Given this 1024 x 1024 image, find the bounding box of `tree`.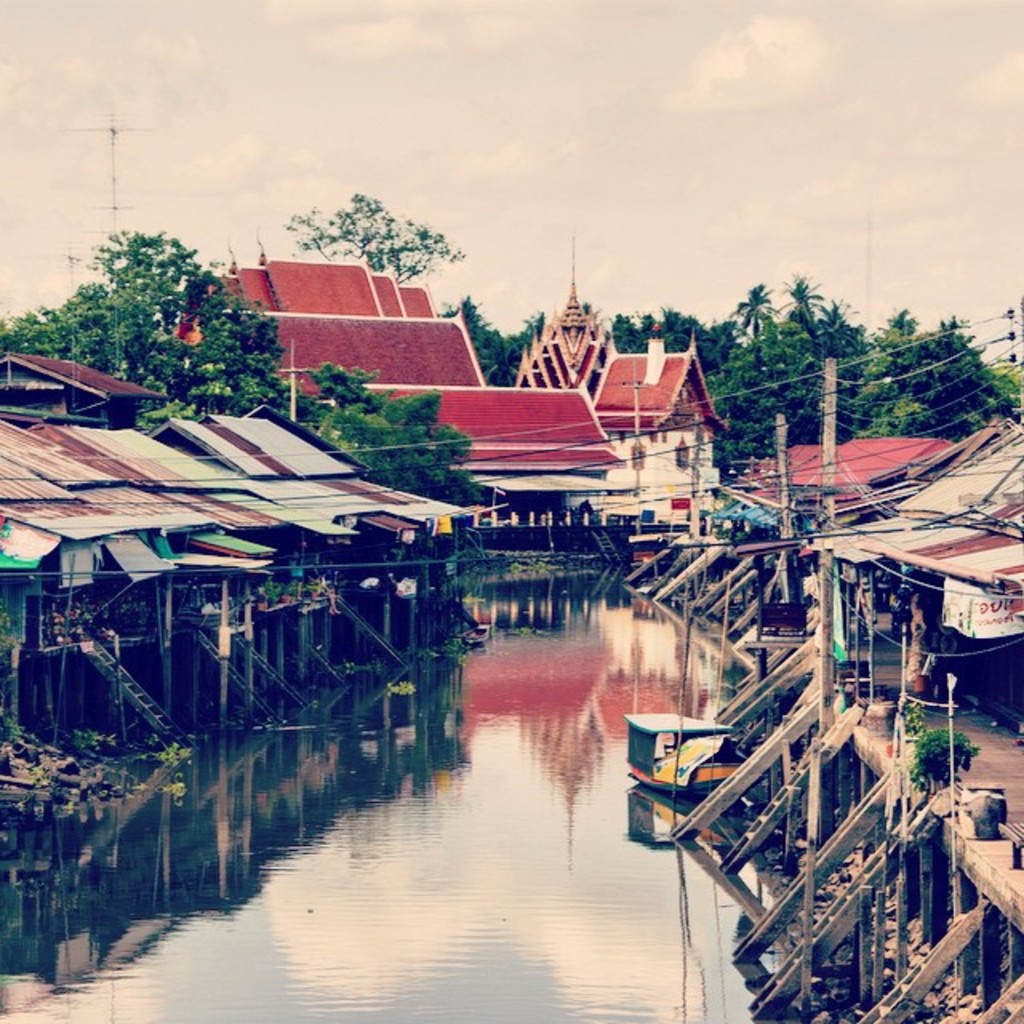
bbox=(275, 357, 469, 517).
